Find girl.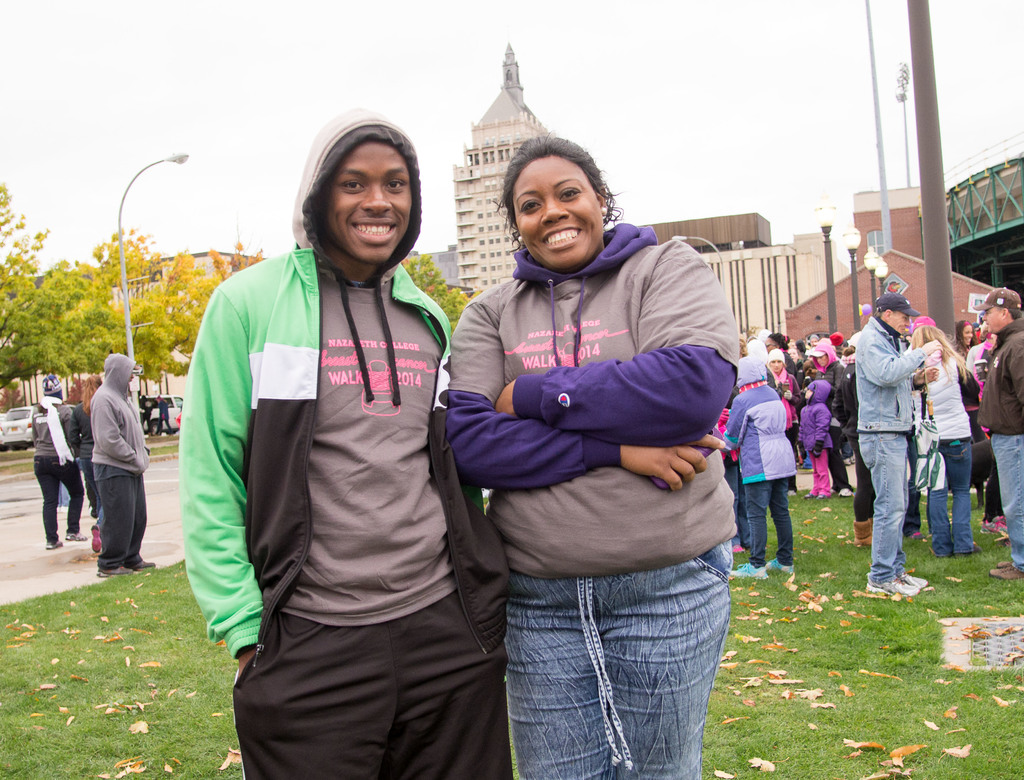
locate(803, 336, 858, 501).
